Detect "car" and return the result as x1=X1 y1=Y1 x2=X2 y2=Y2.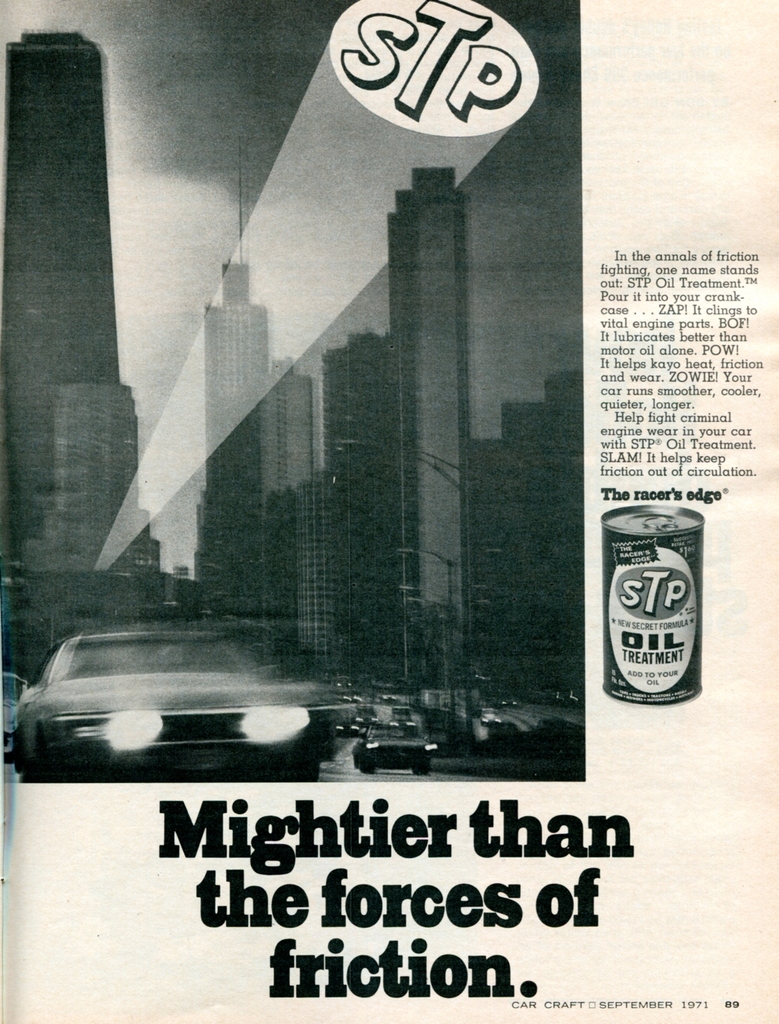
x1=38 y1=620 x2=391 y2=793.
